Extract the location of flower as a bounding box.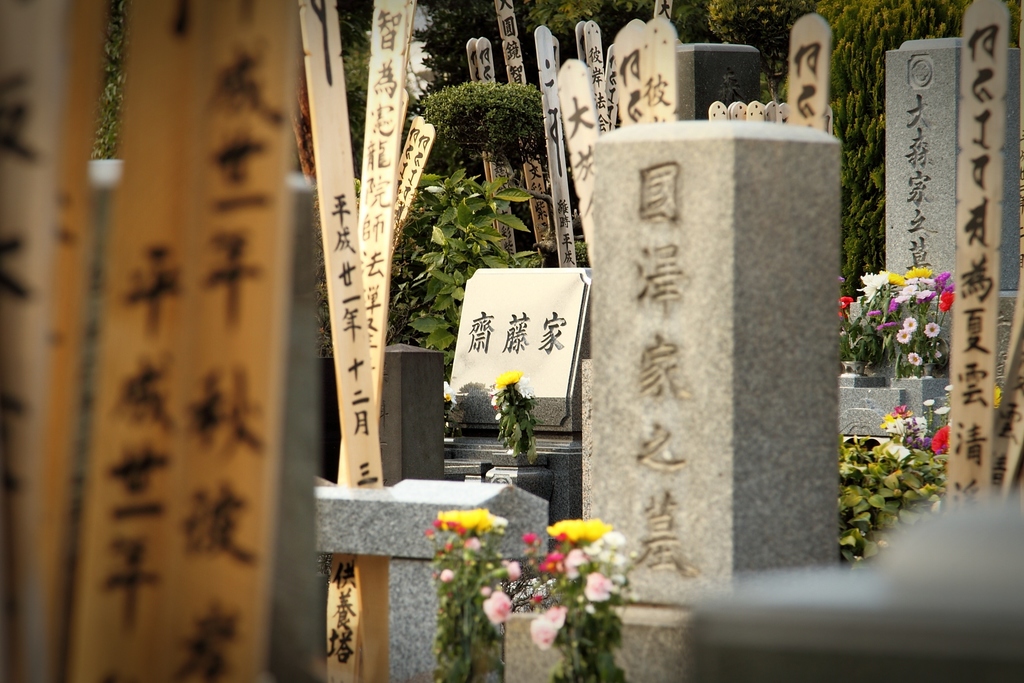
524:529:540:545.
